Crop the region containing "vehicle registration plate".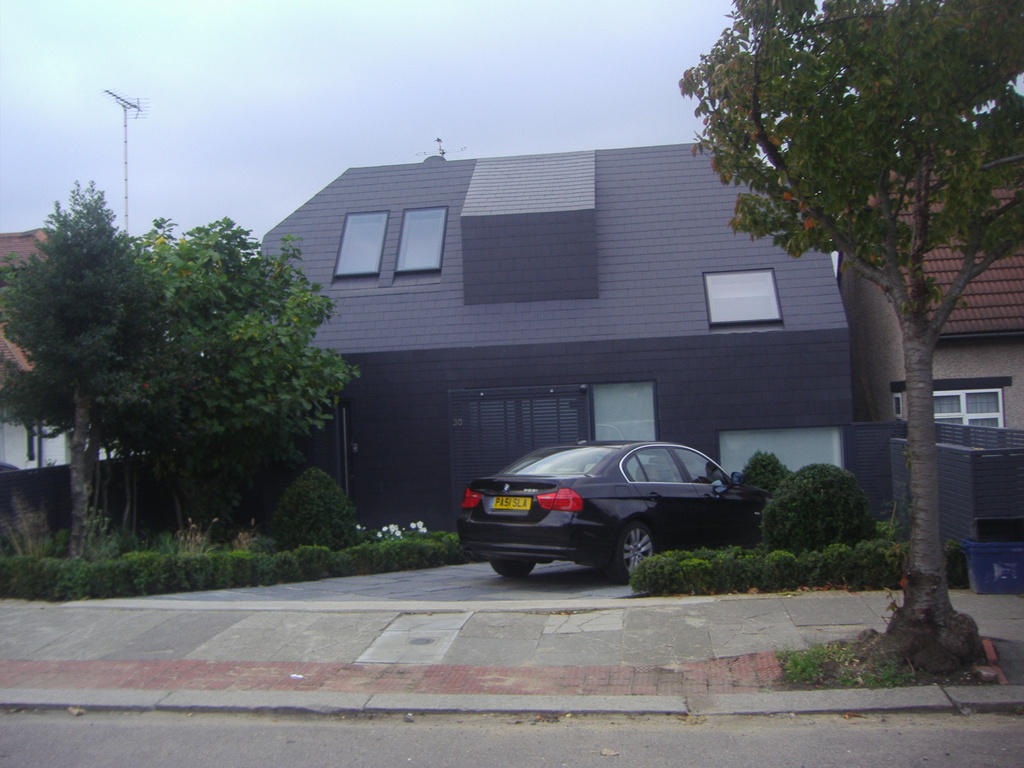
Crop region: bbox(497, 497, 531, 508).
